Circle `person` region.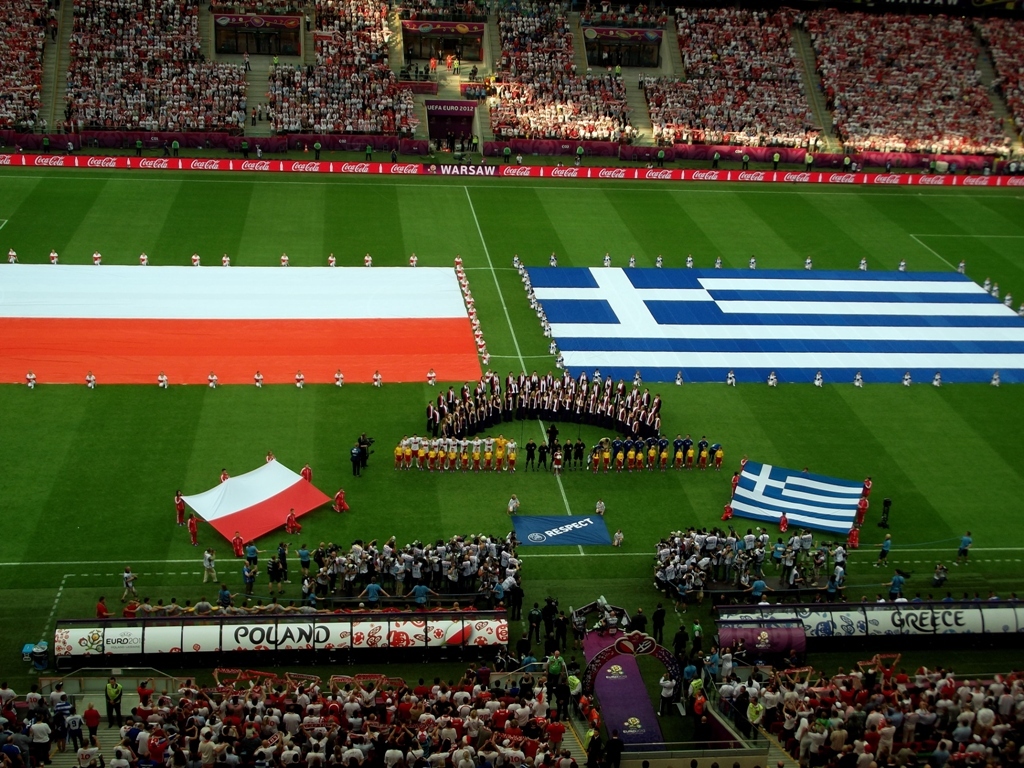
Region: region(93, 592, 117, 626).
